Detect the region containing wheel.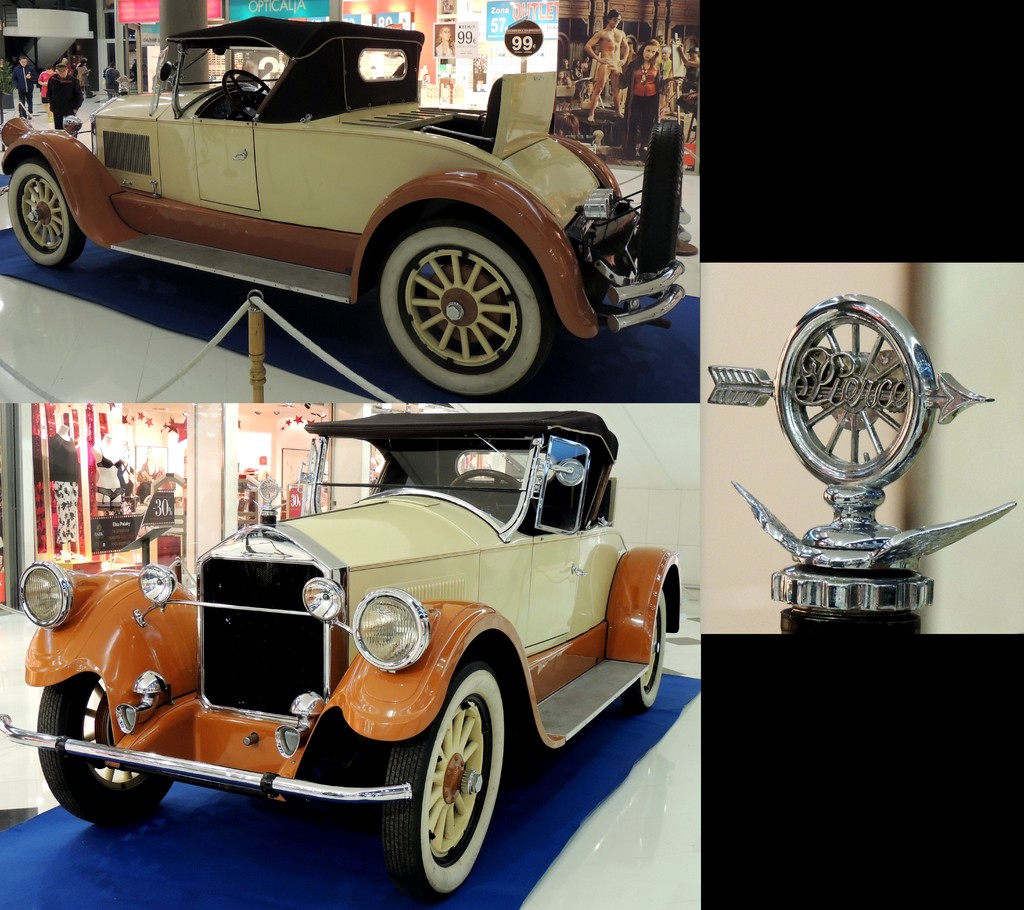
{"left": 34, "top": 670, "right": 159, "bottom": 832}.
